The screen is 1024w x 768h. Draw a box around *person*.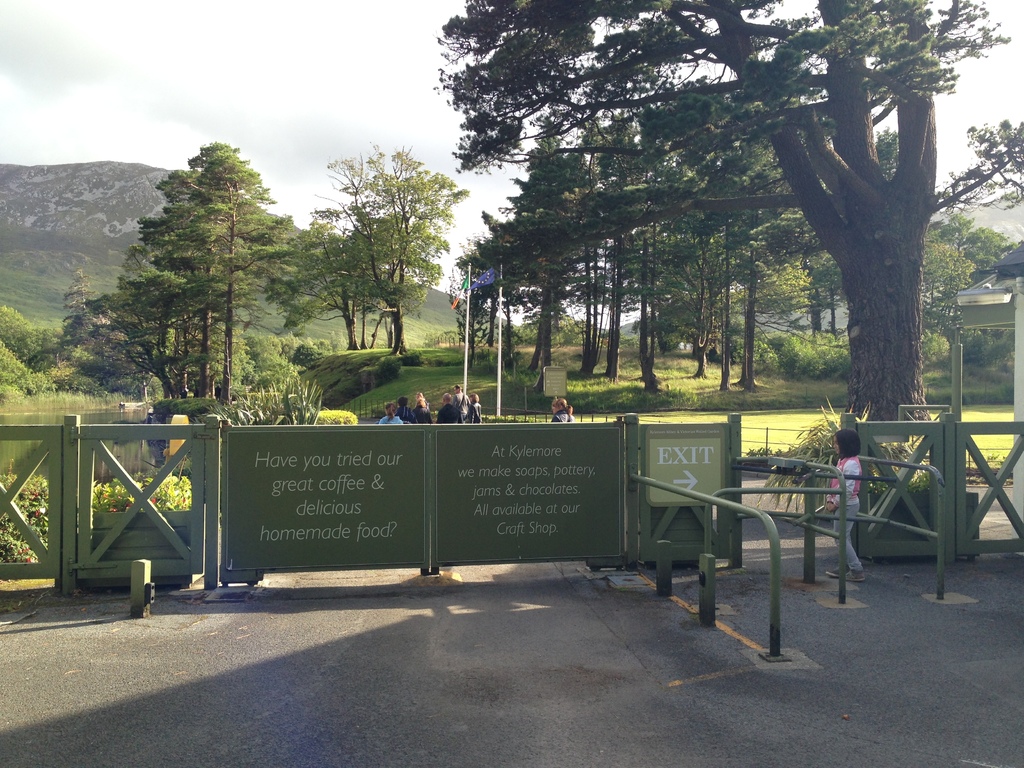
(412, 395, 432, 421).
